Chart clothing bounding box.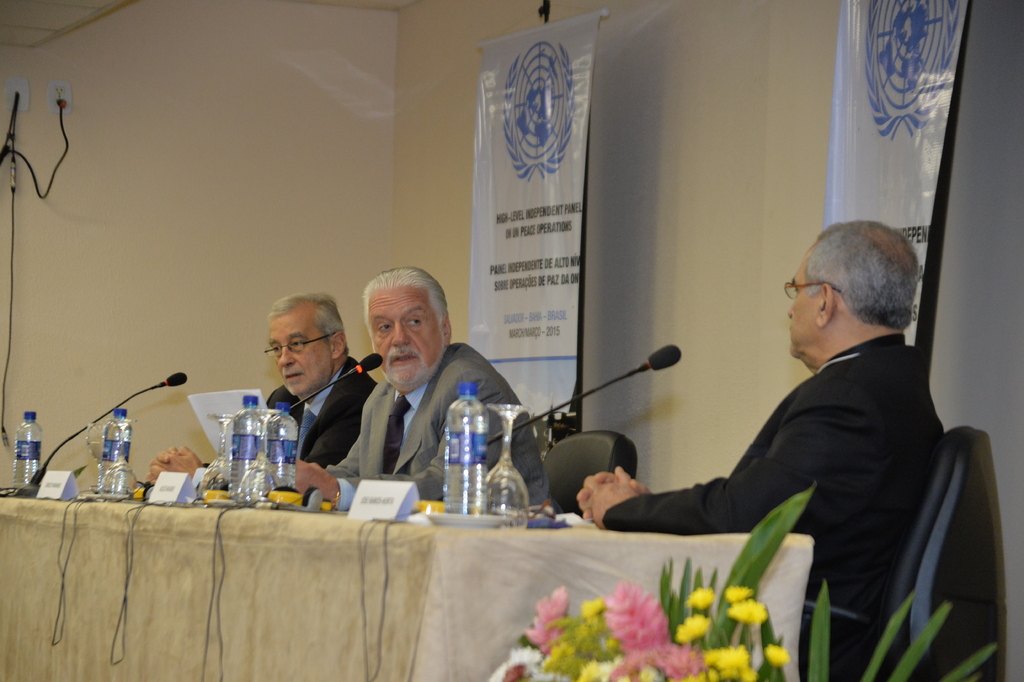
Charted: pyautogui.locateOnScreen(321, 342, 559, 509).
